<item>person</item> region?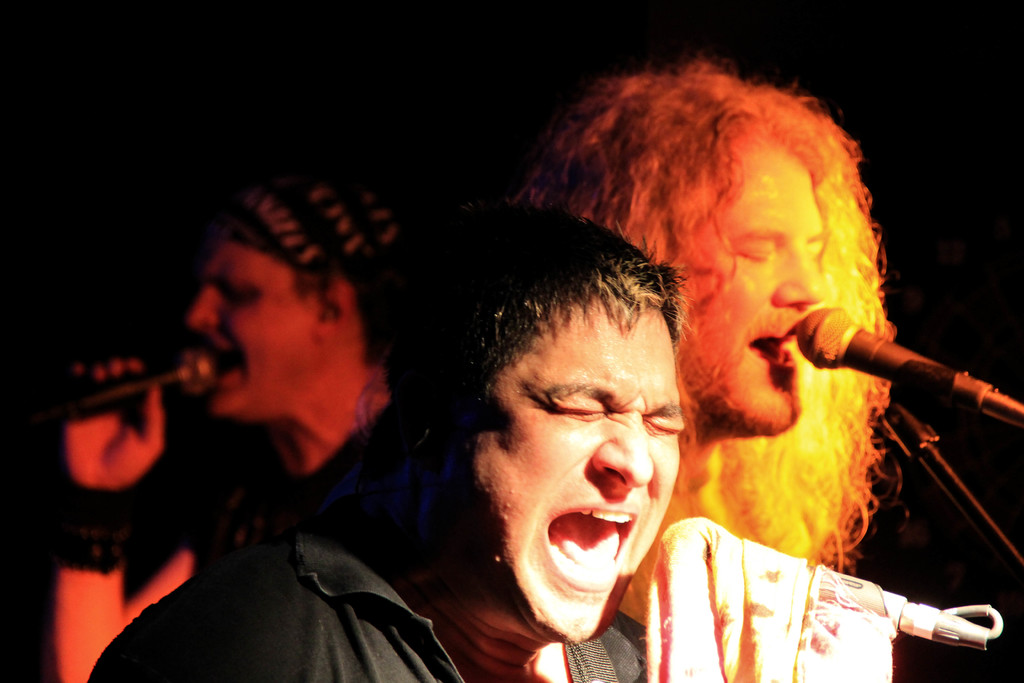
[left=569, top=66, right=919, bottom=682]
